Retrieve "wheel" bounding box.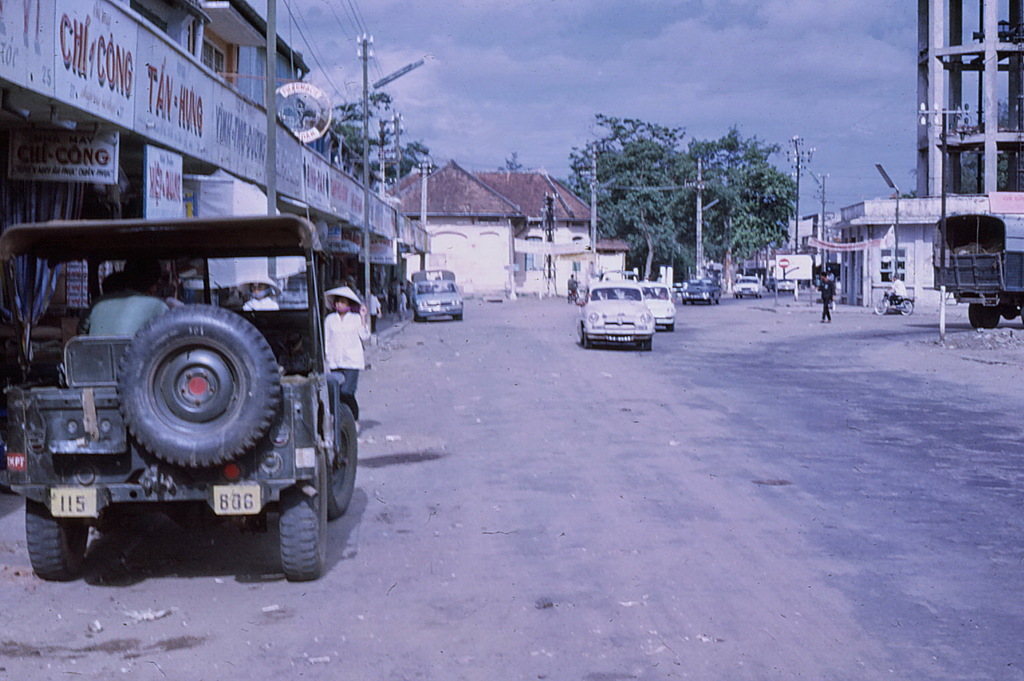
Bounding box: box=[643, 328, 652, 350].
